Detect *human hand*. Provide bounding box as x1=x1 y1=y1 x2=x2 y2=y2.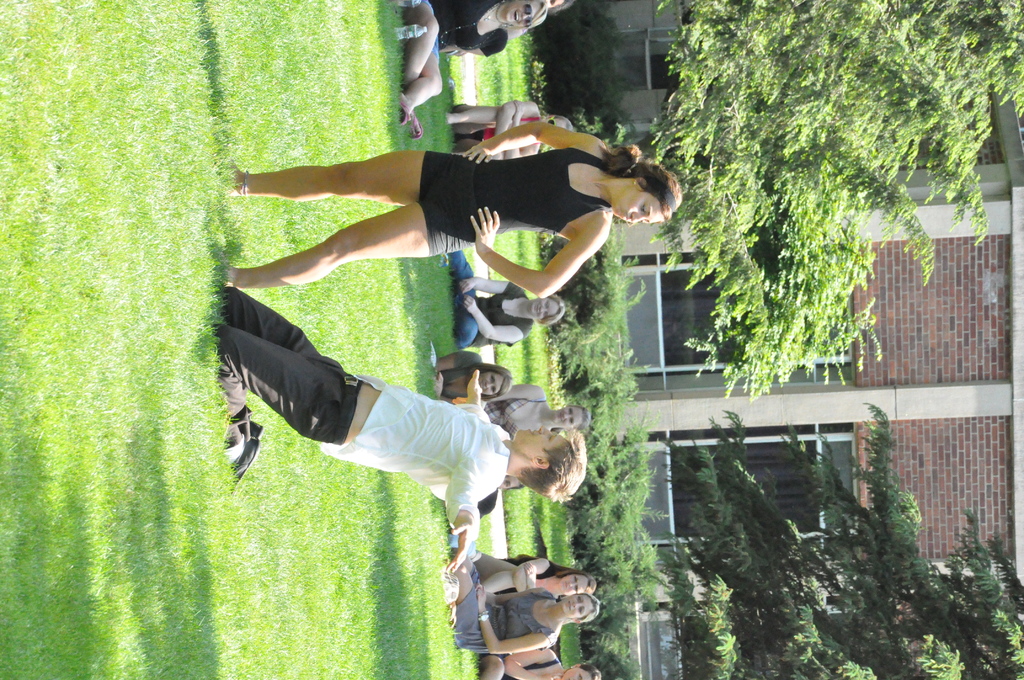
x1=460 y1=143 x2=493 y2=163.
